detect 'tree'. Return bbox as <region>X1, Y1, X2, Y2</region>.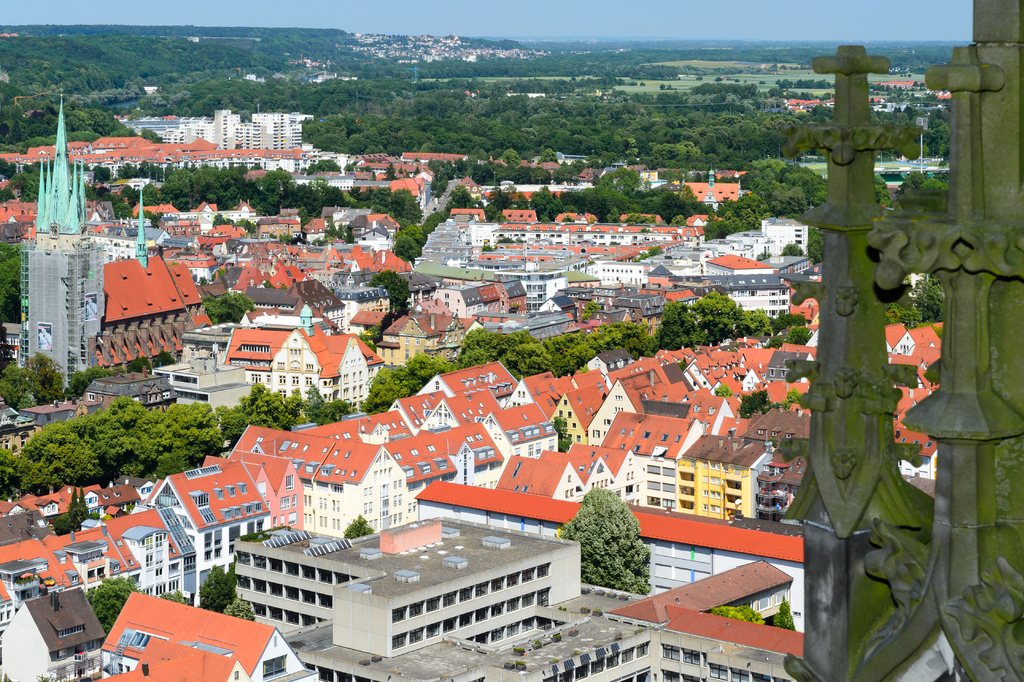
<region>554, 413, 575, 453</region>.
